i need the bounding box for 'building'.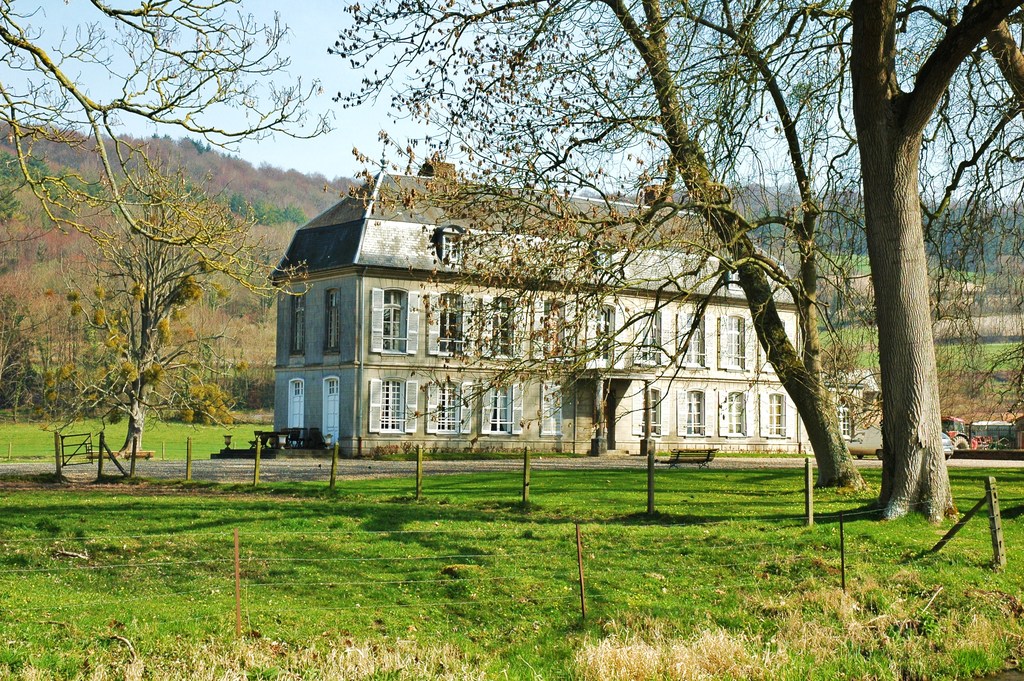
Here it is: box=[267, 155, 813, 455].
